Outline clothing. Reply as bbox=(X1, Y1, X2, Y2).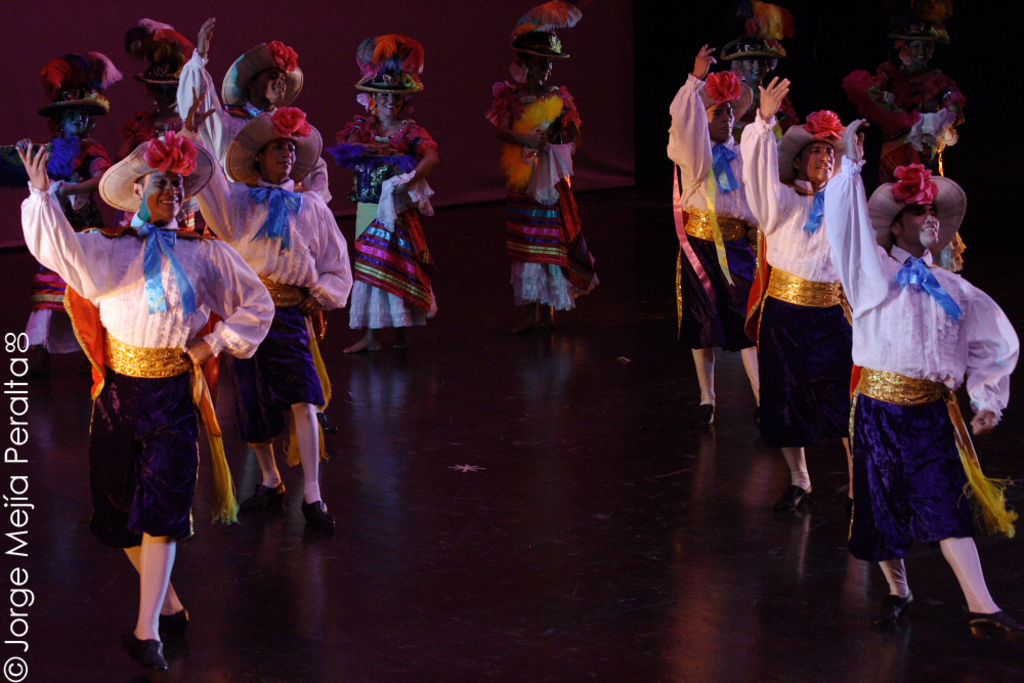
bbox=(825, 157, 1018, 570).
